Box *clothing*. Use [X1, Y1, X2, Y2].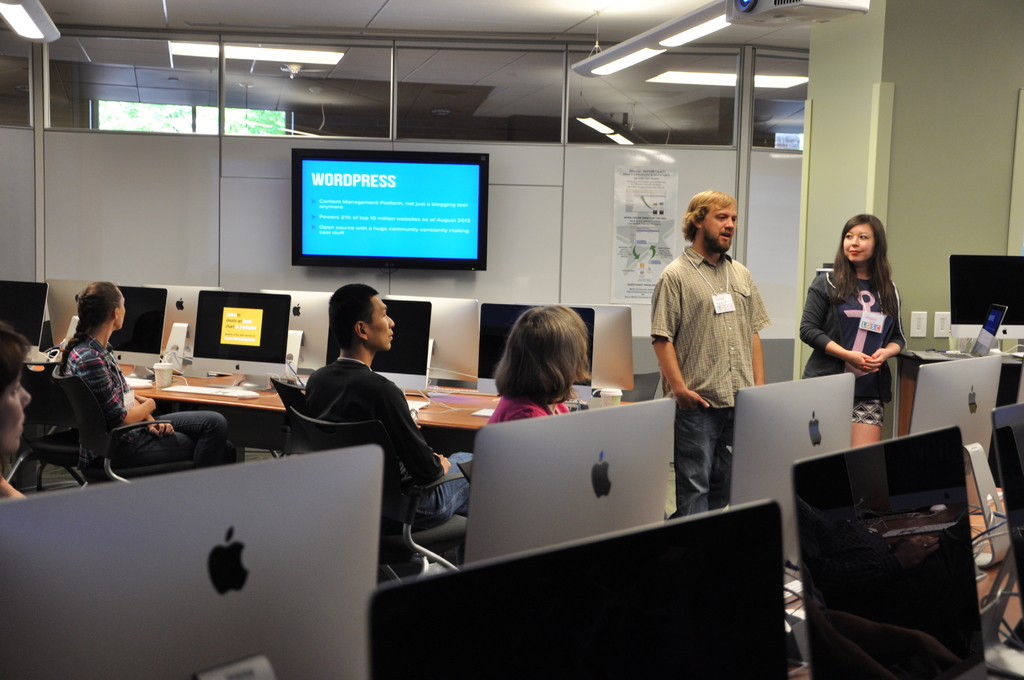
[59, 336, 228, 471].
